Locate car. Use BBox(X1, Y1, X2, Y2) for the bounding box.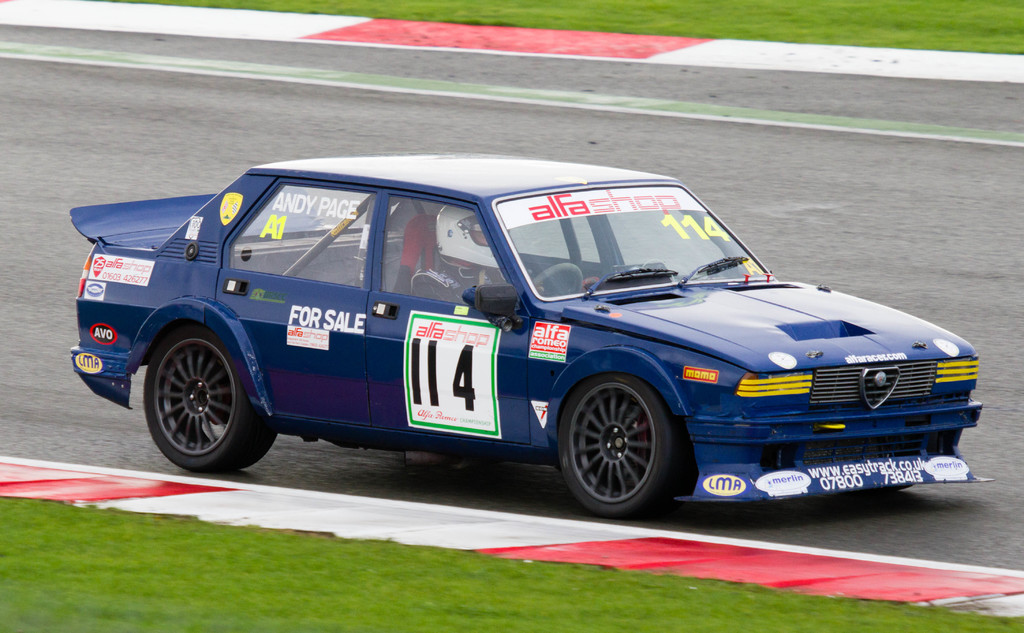
BBox(72, 156, 989, 527).
